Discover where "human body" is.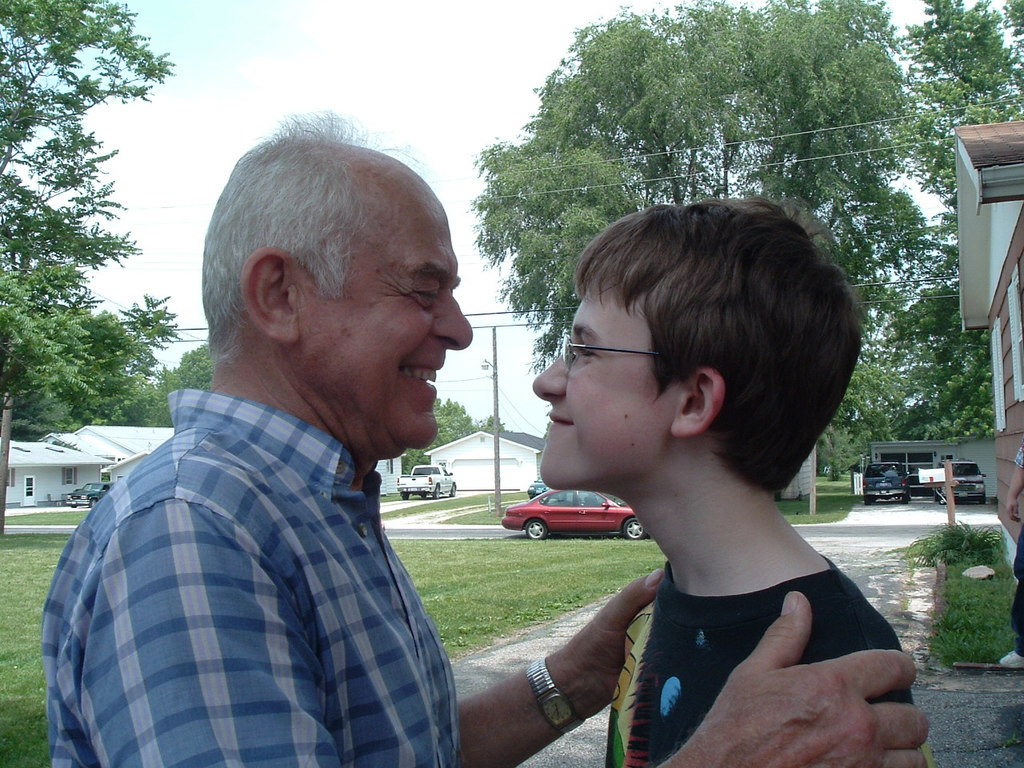
Discovered at detection(40, 116, 930, 767).
